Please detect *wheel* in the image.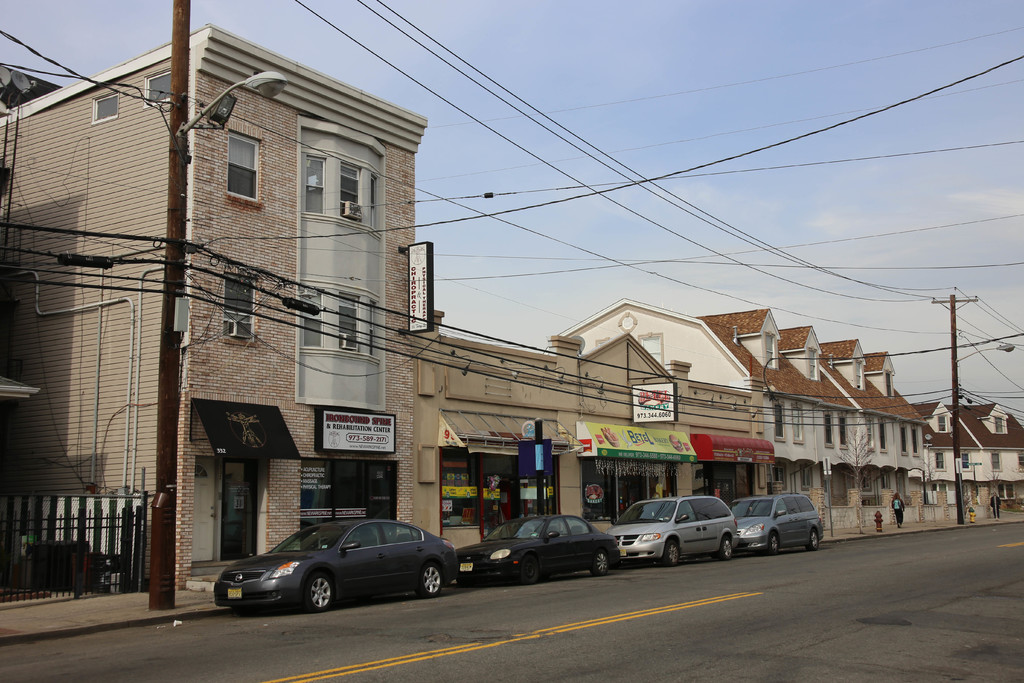
Rect(588, 552, 610, 574).
